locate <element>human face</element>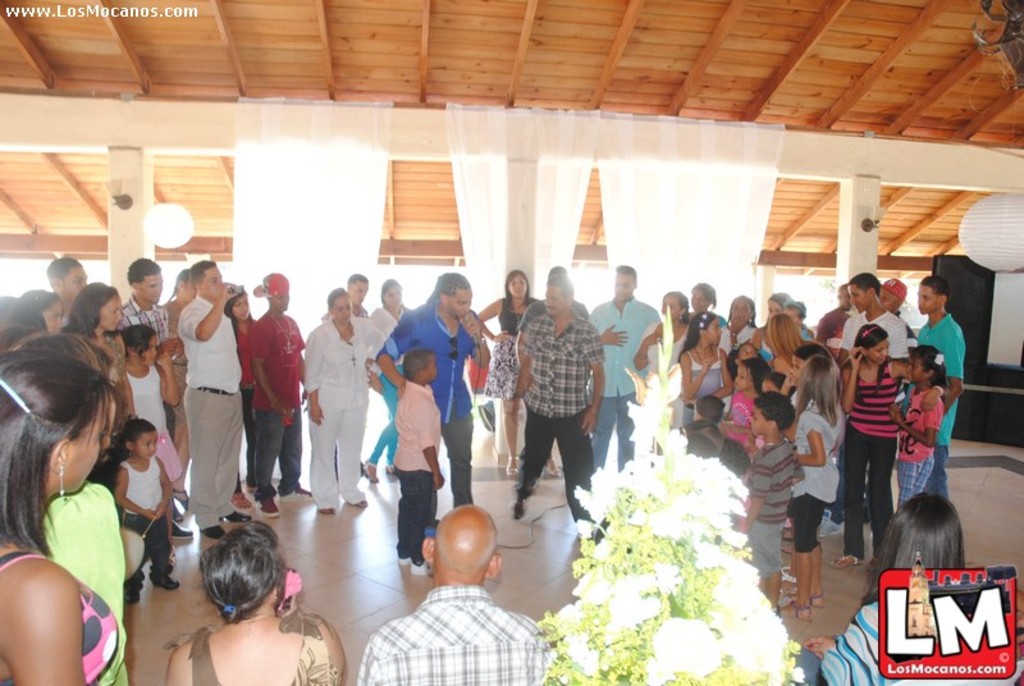
rect(614, 274, 634, 303)
